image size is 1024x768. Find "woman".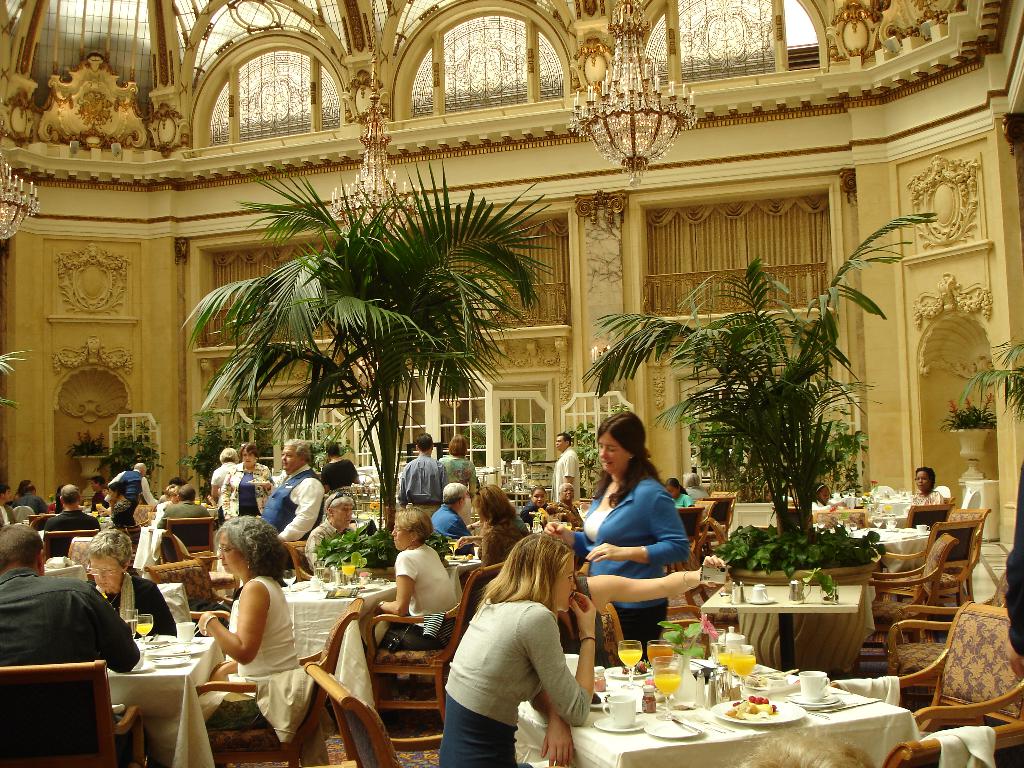
12:478:32:502.
